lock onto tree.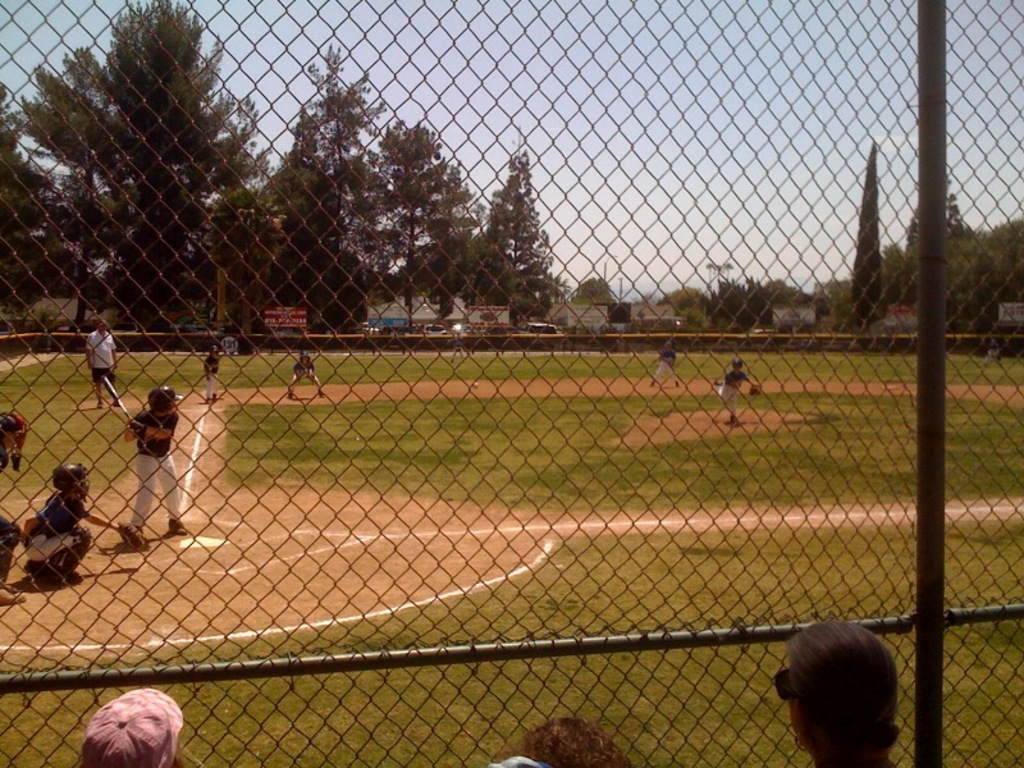
Locked: BBox(870, 168, 1023, 342).
